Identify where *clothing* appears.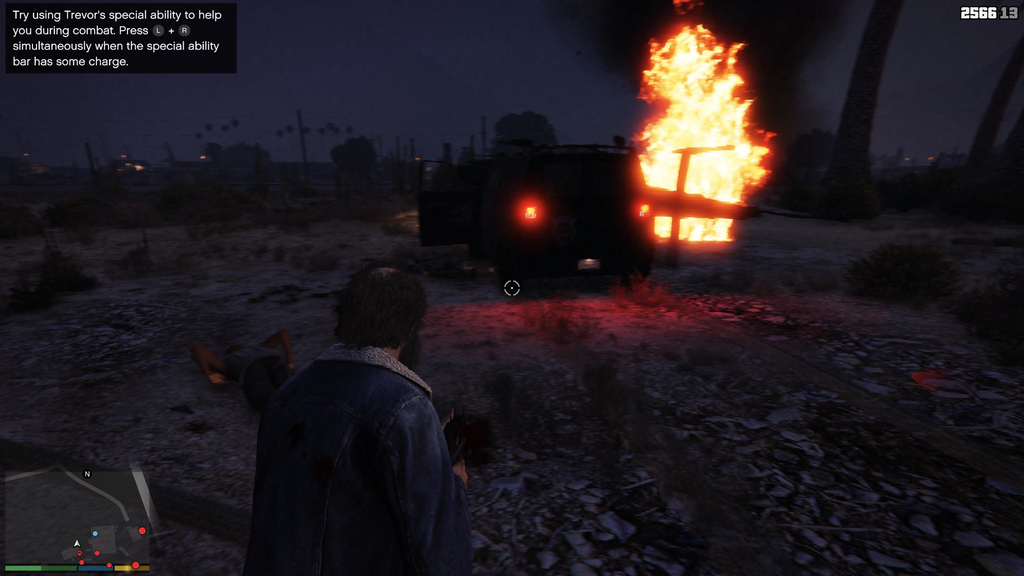
Appears at rect(227, 343, 291, 415).
